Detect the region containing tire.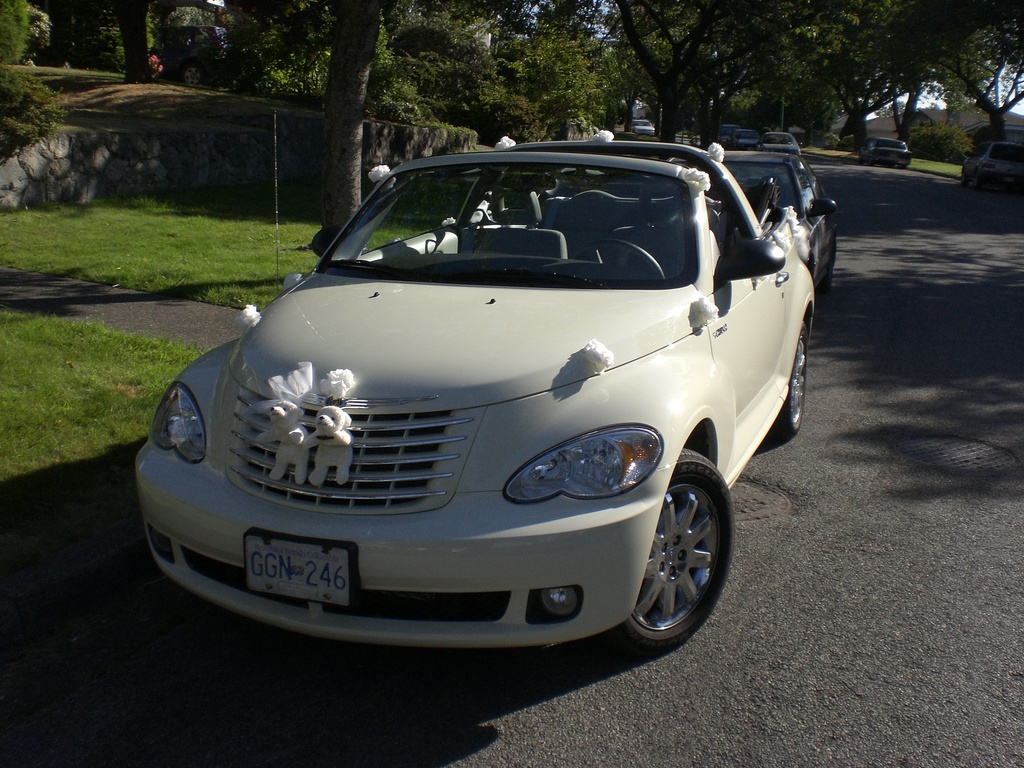
770/319/810/440.
